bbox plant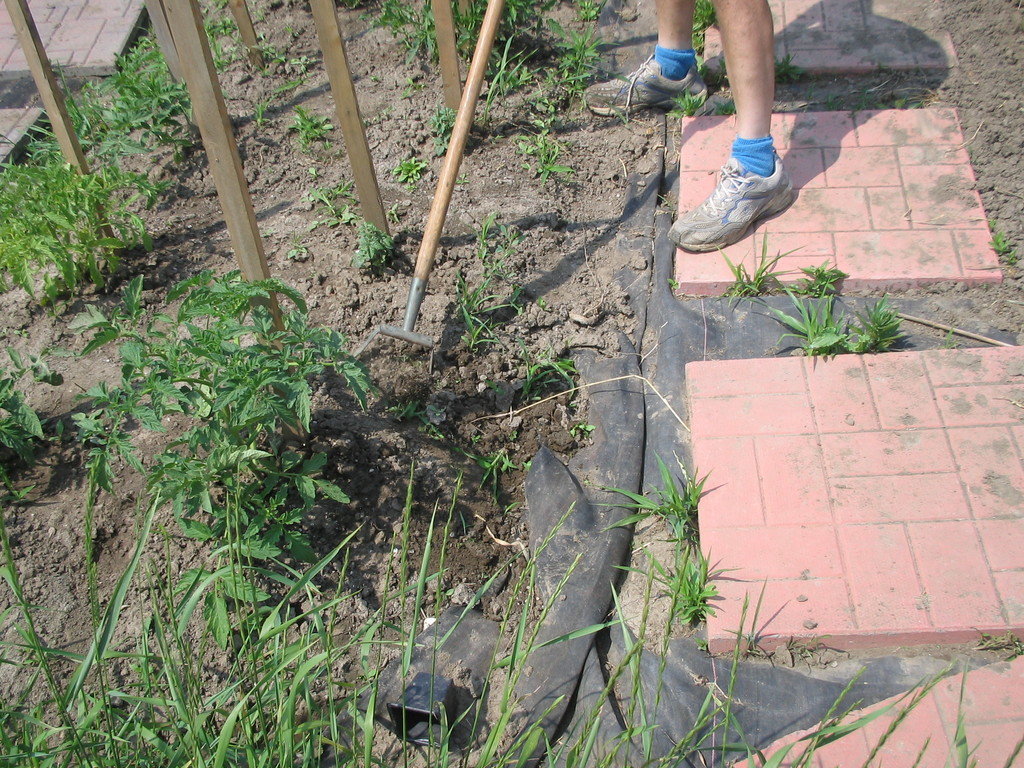
locate(990, 234, 1004, 257)
